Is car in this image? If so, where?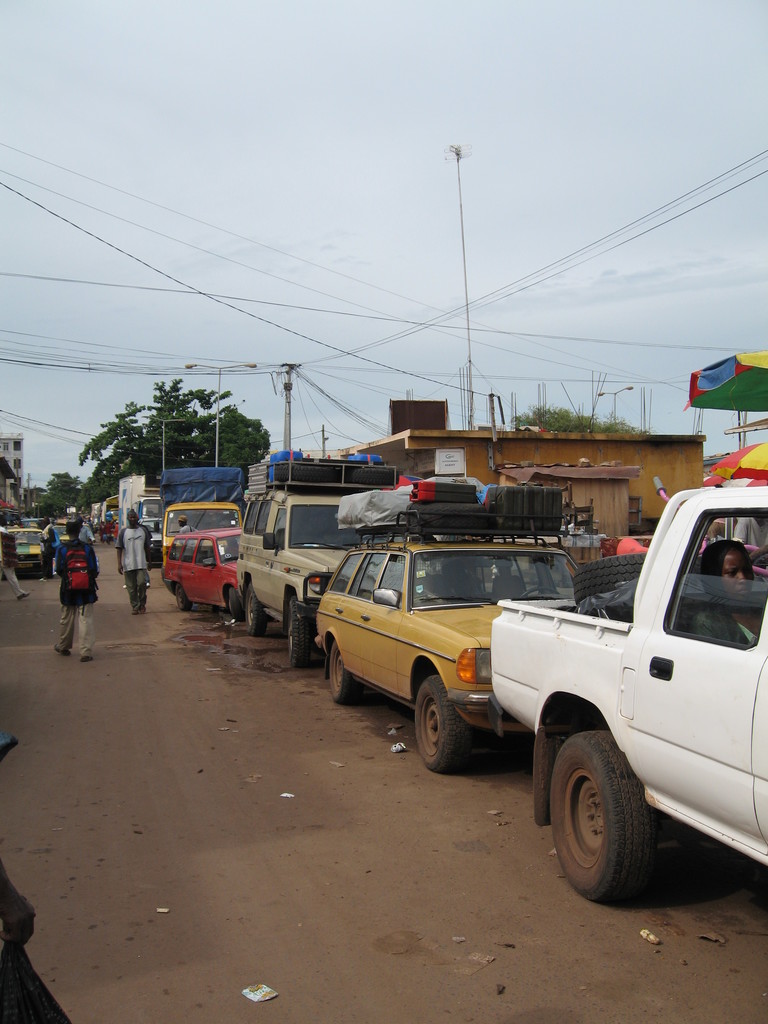
Yes, at <bbox>162, 526, 257, 606</bbox>.
